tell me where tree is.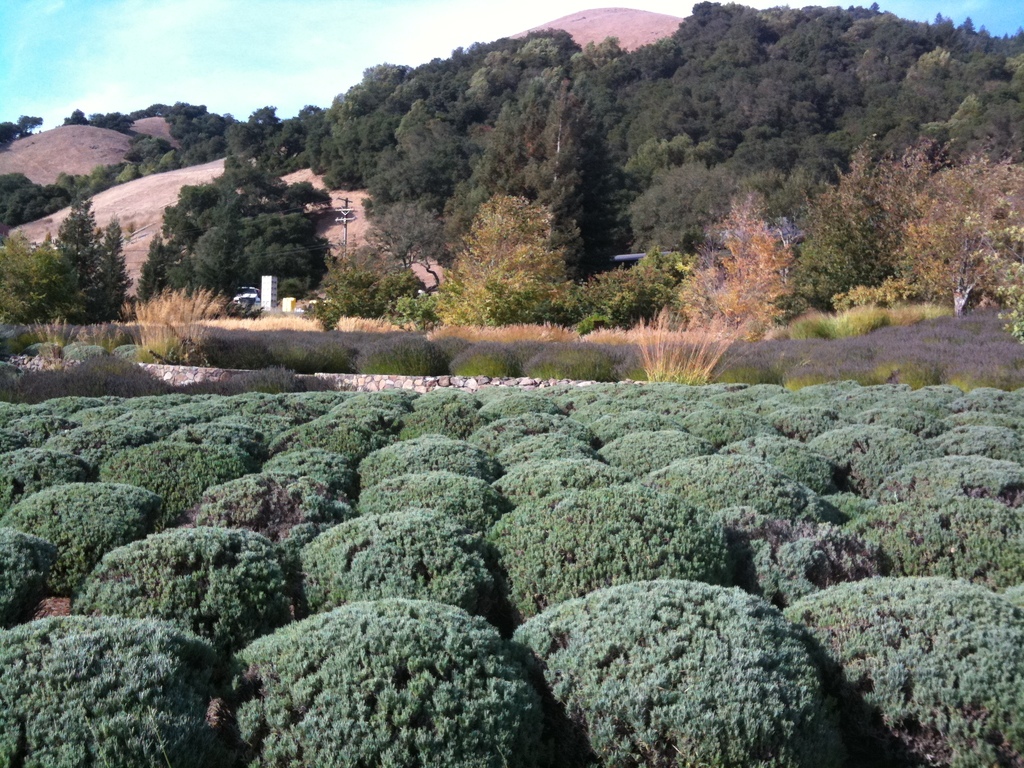
tree is at [left=673, top=0, right=746, bottom=52].
